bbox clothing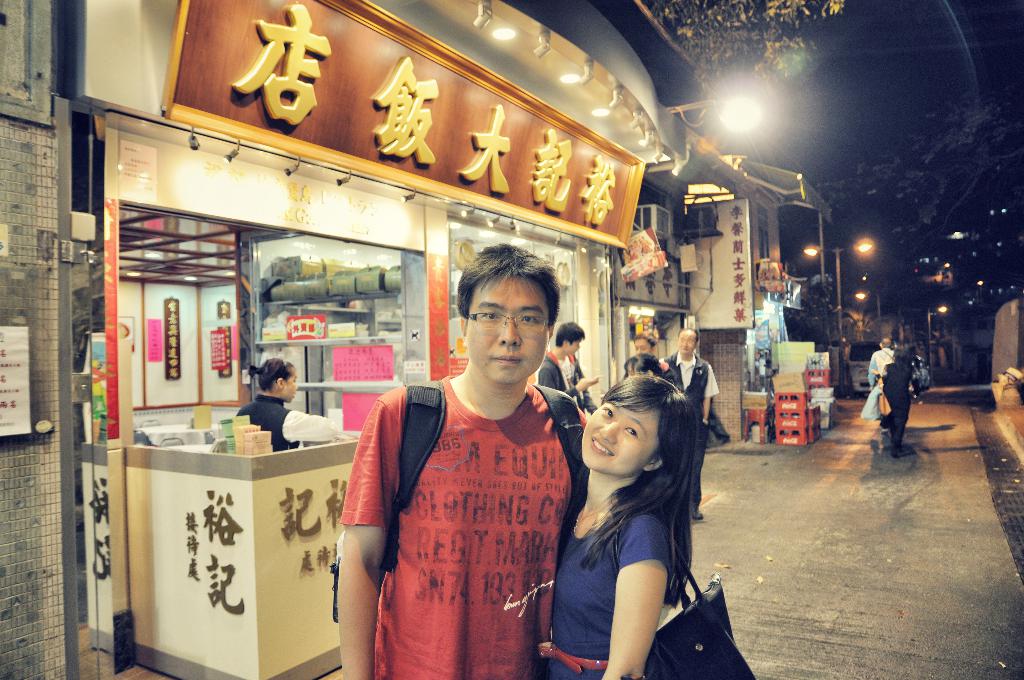
670, 355, 725, 510
